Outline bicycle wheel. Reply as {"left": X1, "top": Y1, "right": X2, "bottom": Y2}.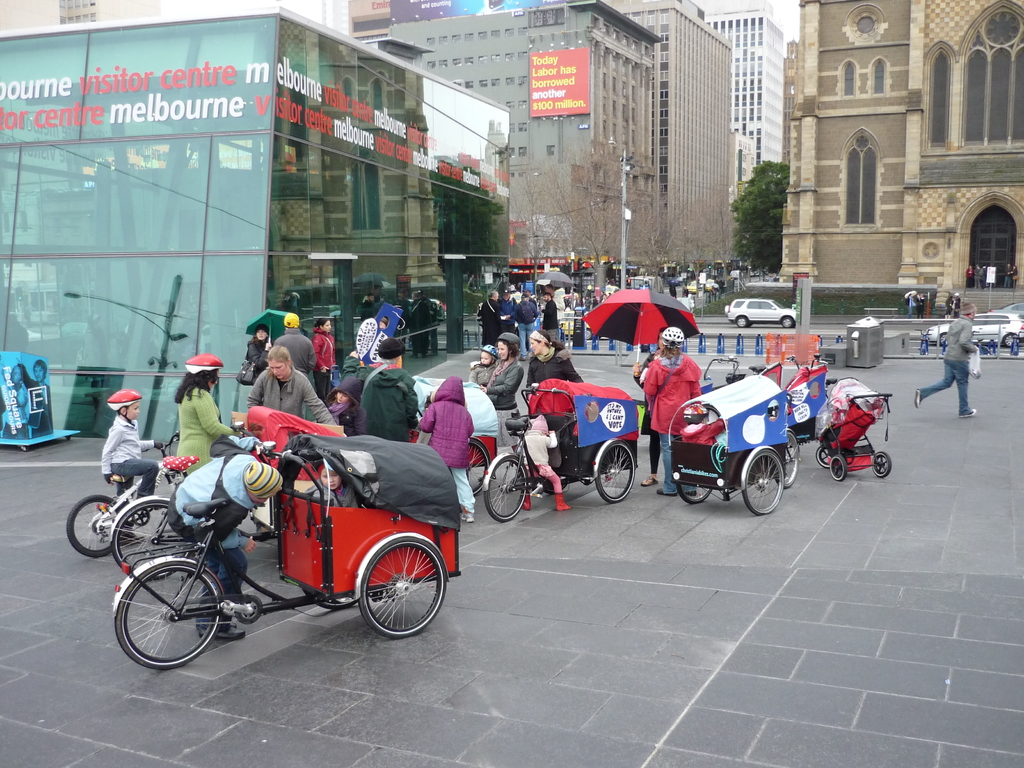
{"left": 308, "top": 594, "right": 355, "bottom": 610}.
